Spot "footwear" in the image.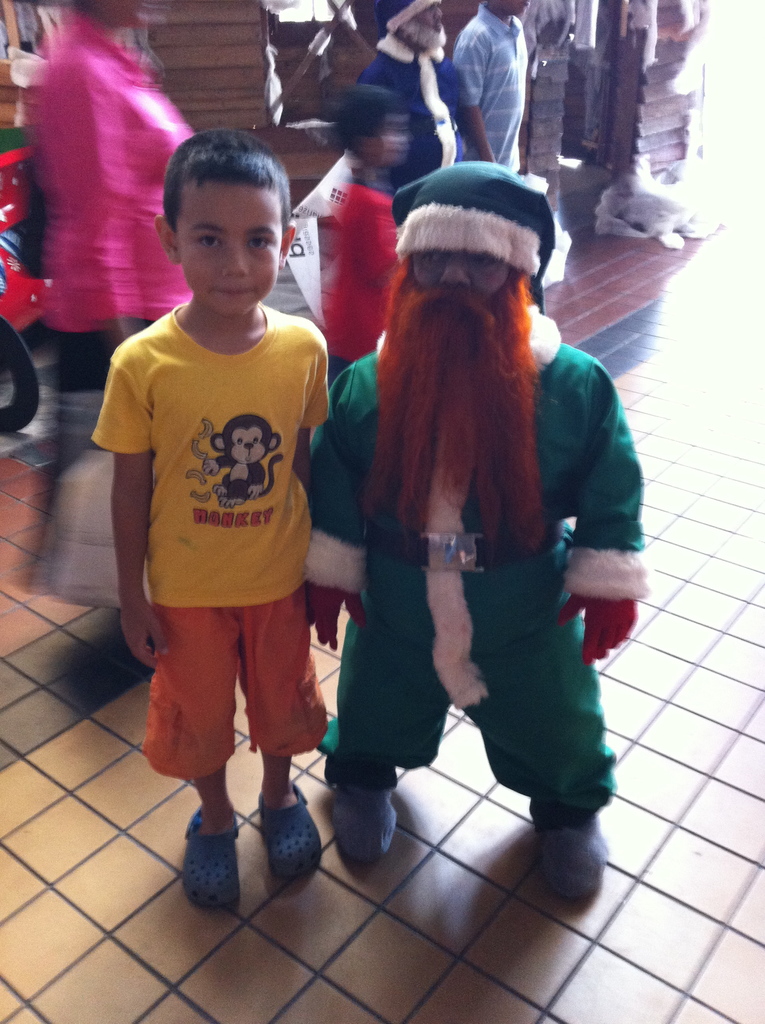
"footwear" found at x1=173 y1=819 x2=240 y2=916.
